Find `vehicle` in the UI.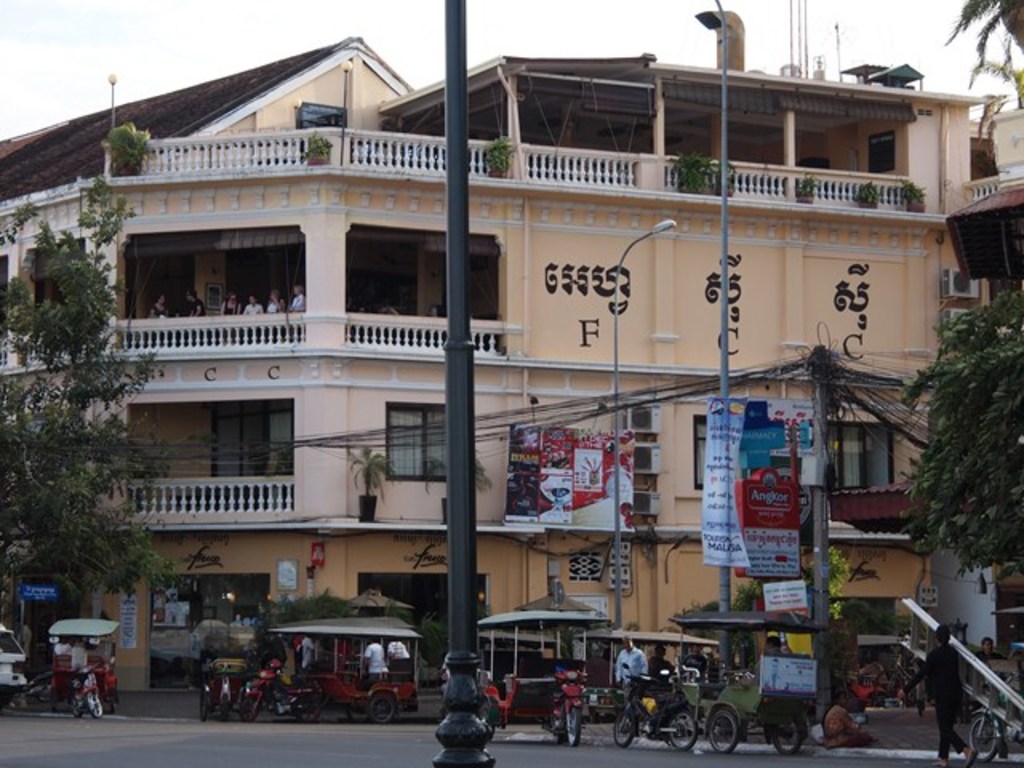
UI element at (469,592,611,749).
